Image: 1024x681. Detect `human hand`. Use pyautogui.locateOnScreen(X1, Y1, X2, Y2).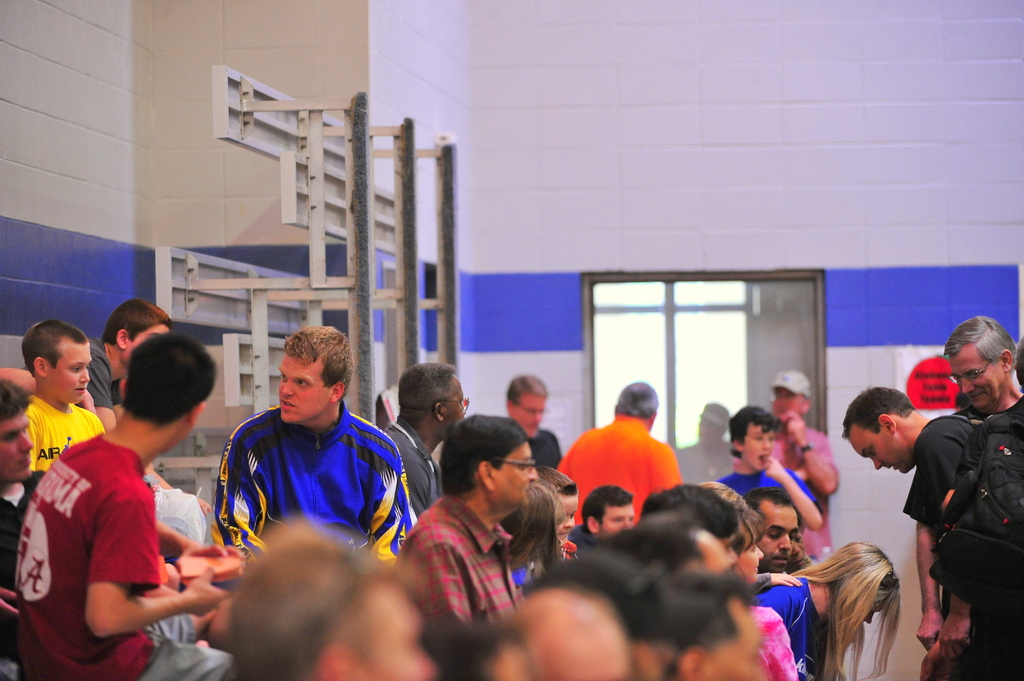
pyautogui.locateOnScreen(760, 454, 787, 485).
